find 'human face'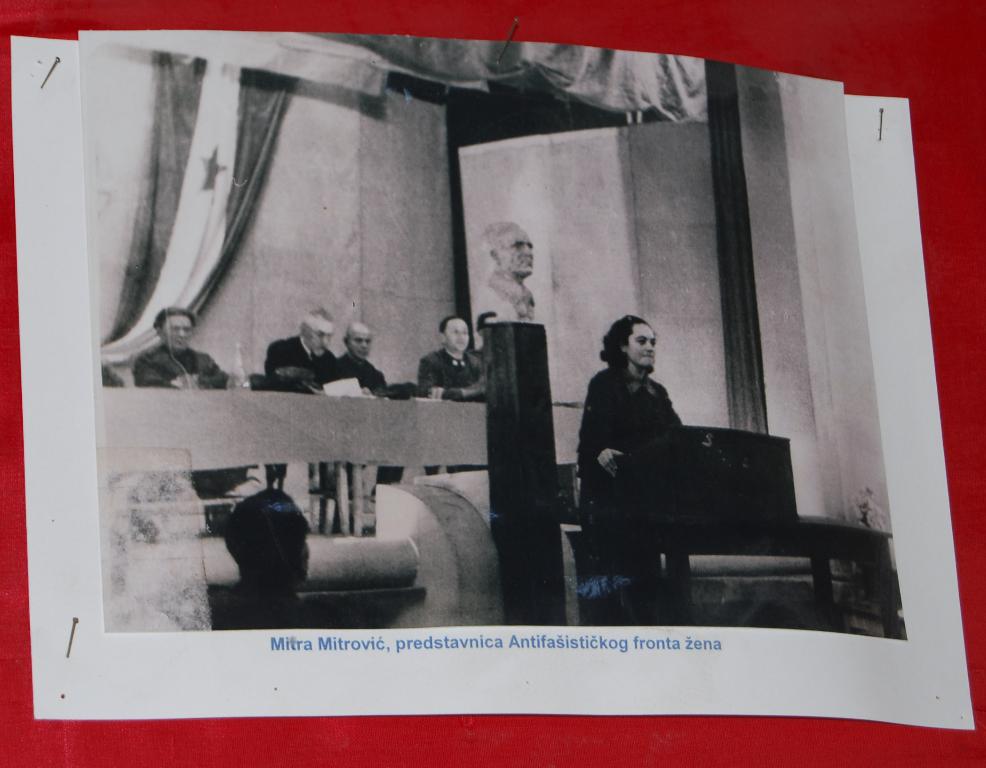
locate(500, 226, 536, 277)
